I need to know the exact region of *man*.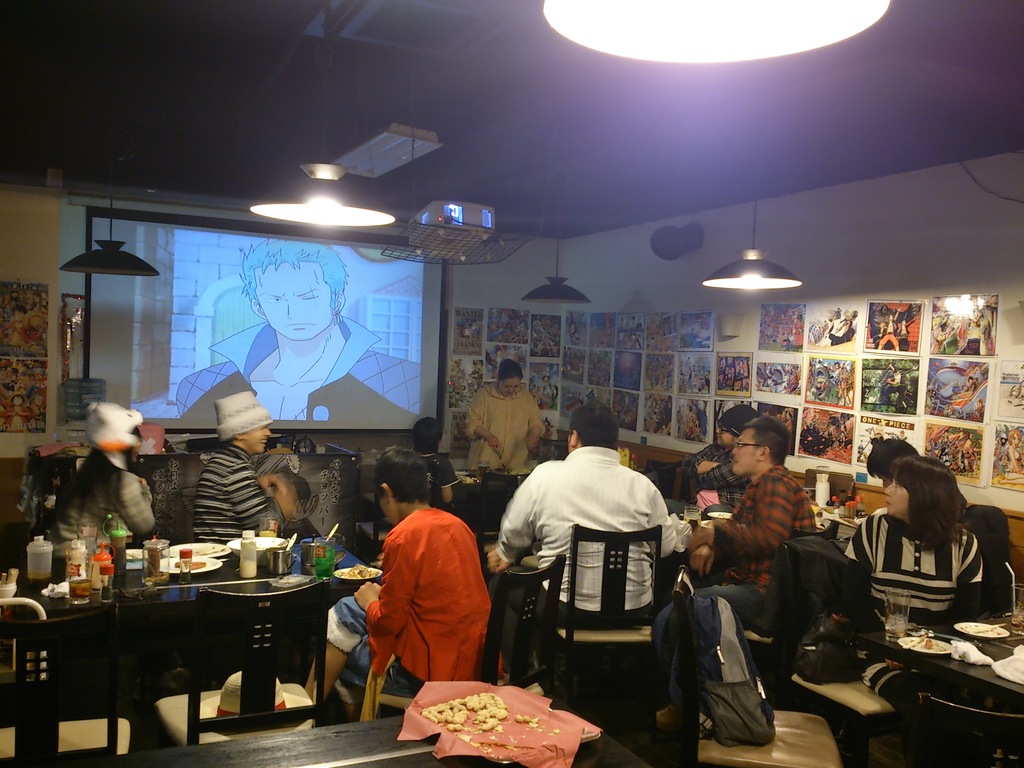
Region: 189/390/297/543.
